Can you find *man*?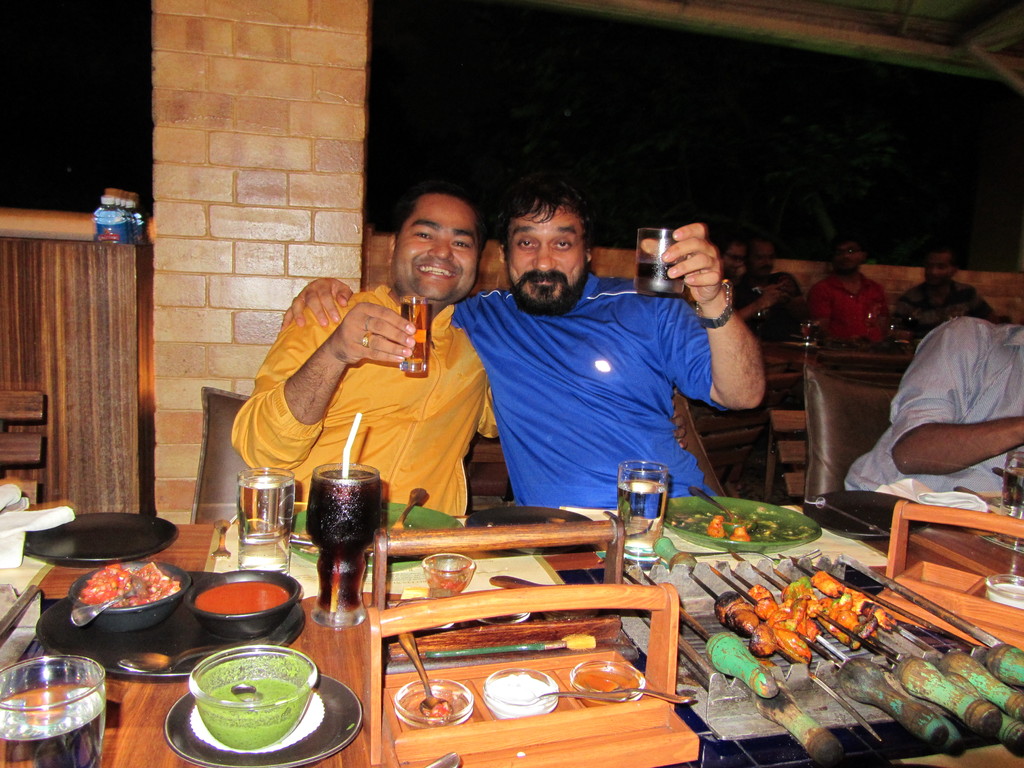
Yes, bounding box: (x1=277, y1=175, x2=769, y2=503).
